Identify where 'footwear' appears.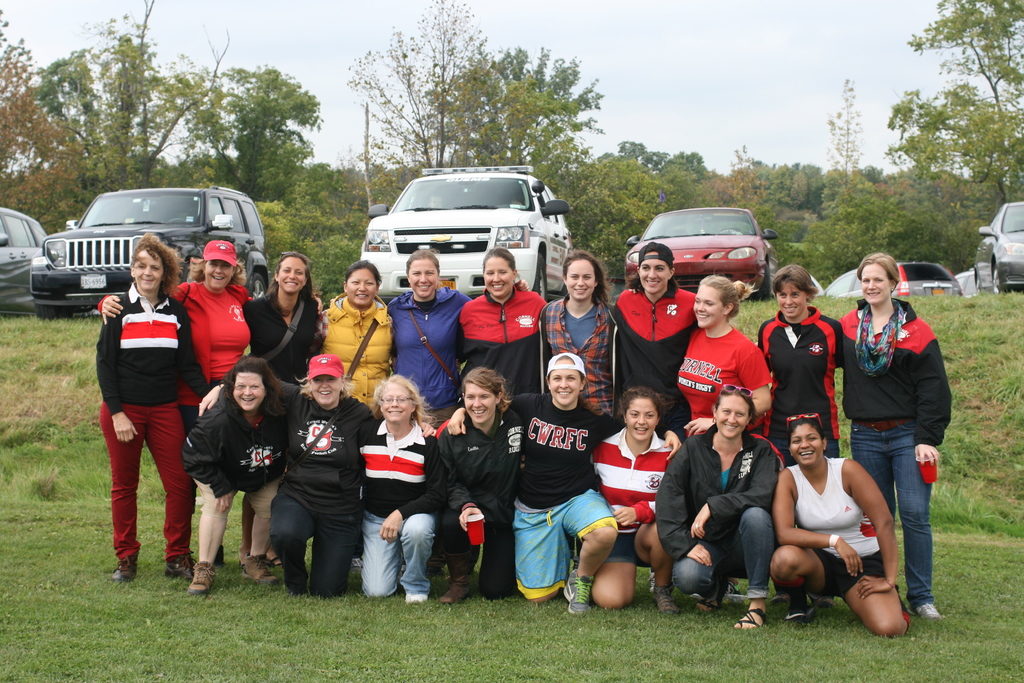
Appears at 242/552/275/587.
